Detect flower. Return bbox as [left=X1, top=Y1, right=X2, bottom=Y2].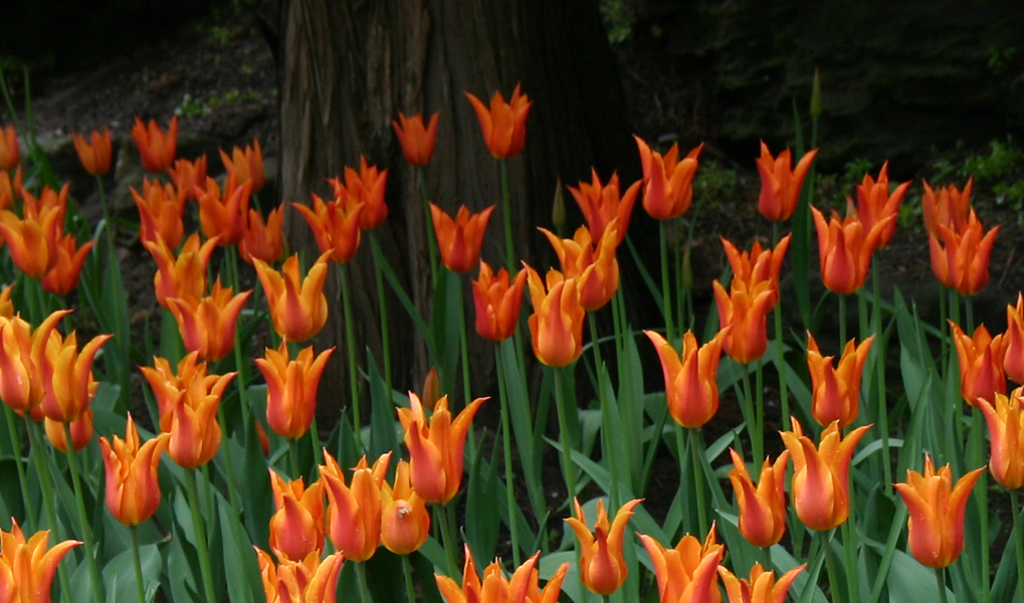
[left=147, top=232, right=208, bottom=314].
